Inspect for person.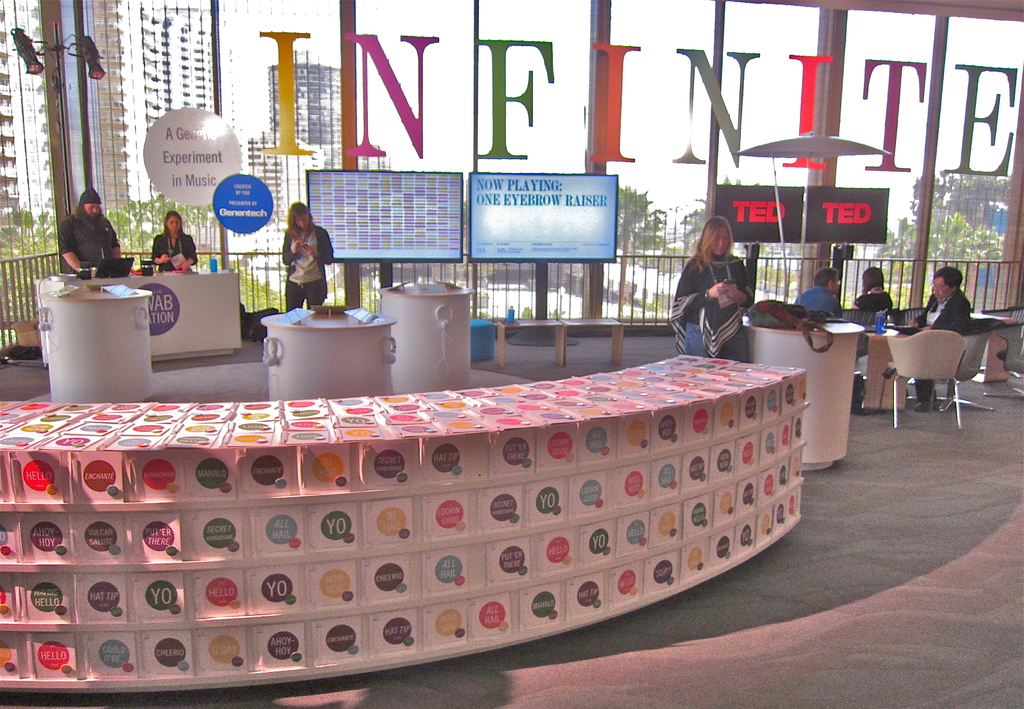
Inspection: (276, 189, 330, 333).
